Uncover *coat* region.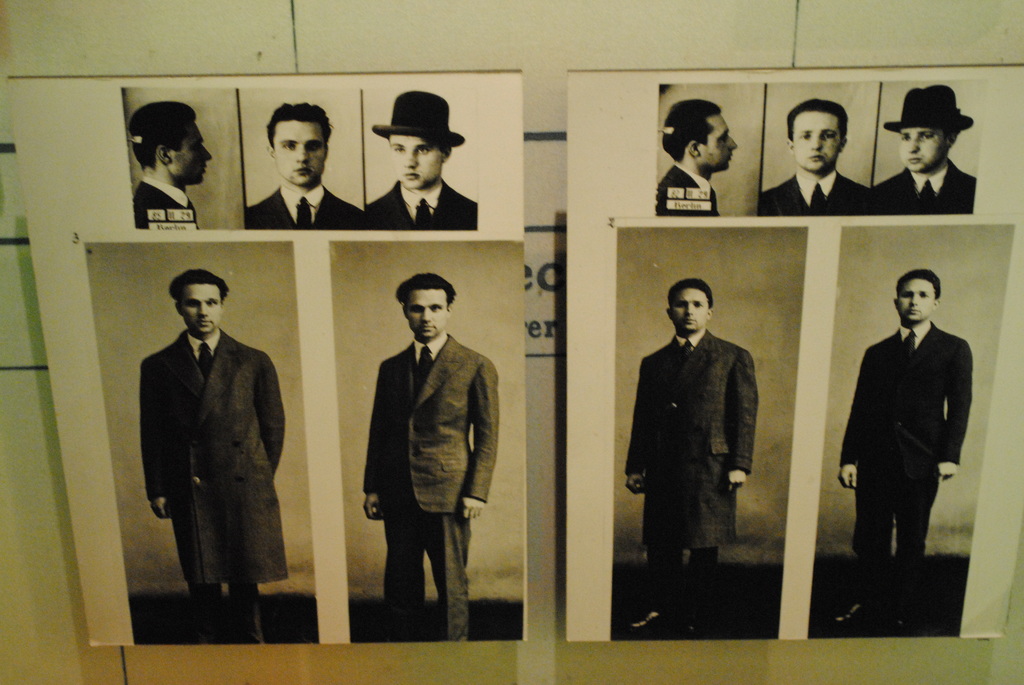
Uncovered: locate(360, 338, 504, 523).
